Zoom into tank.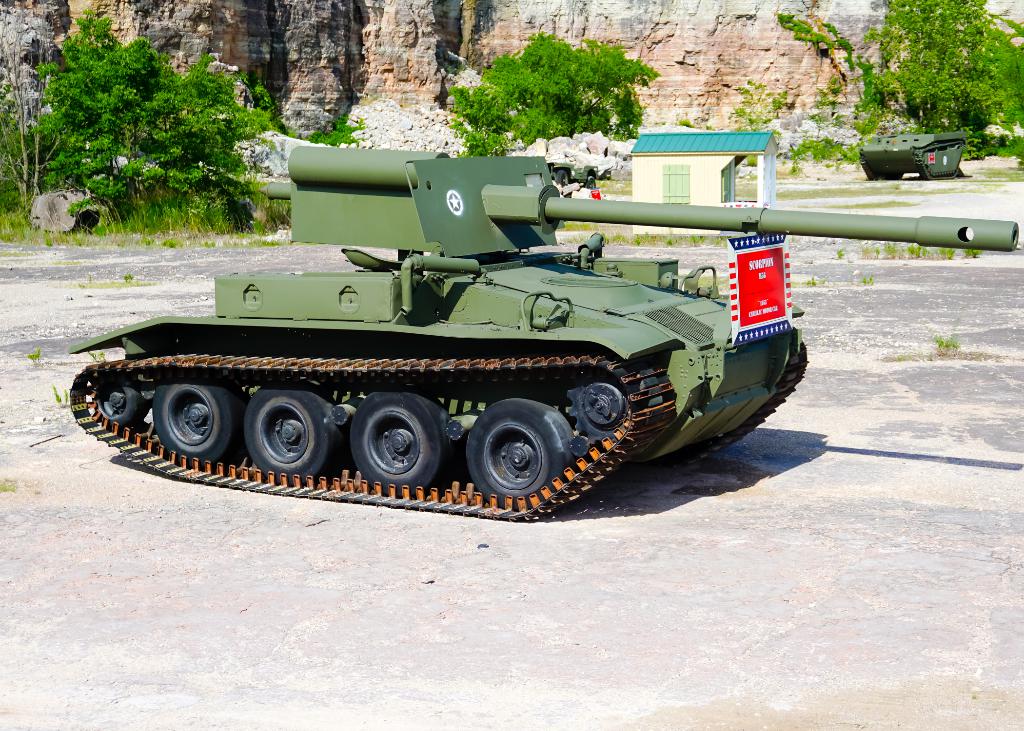
Zoom target: bbox=(68, 143, 1021, 520).
